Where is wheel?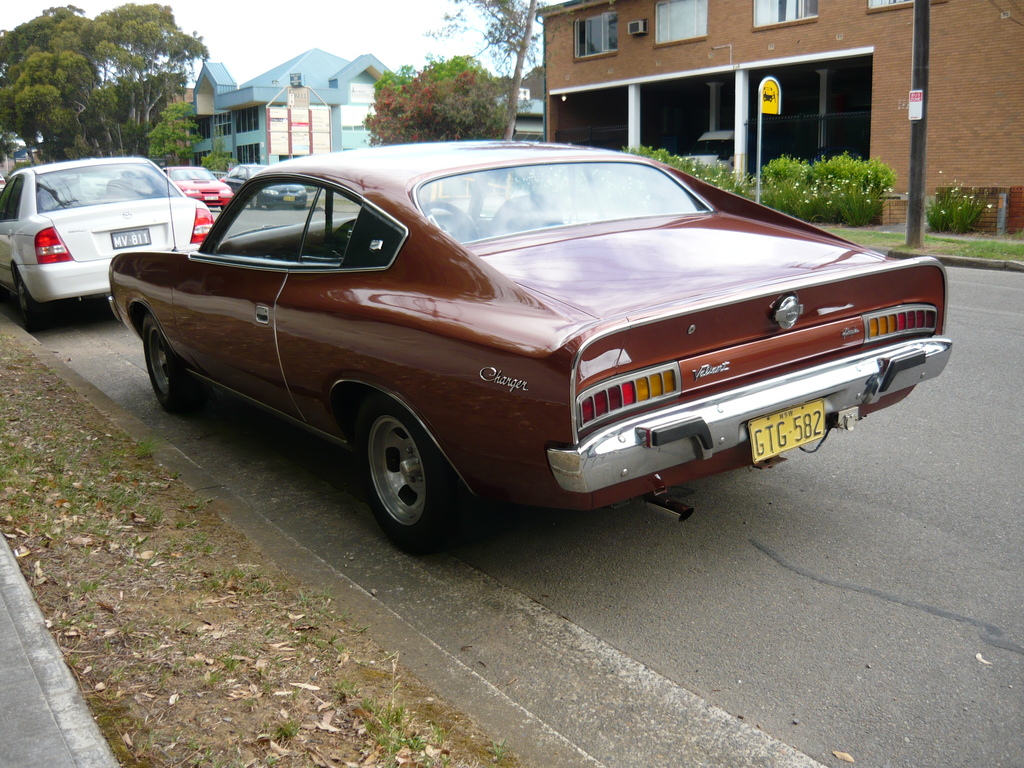
(349,420,440,530).
